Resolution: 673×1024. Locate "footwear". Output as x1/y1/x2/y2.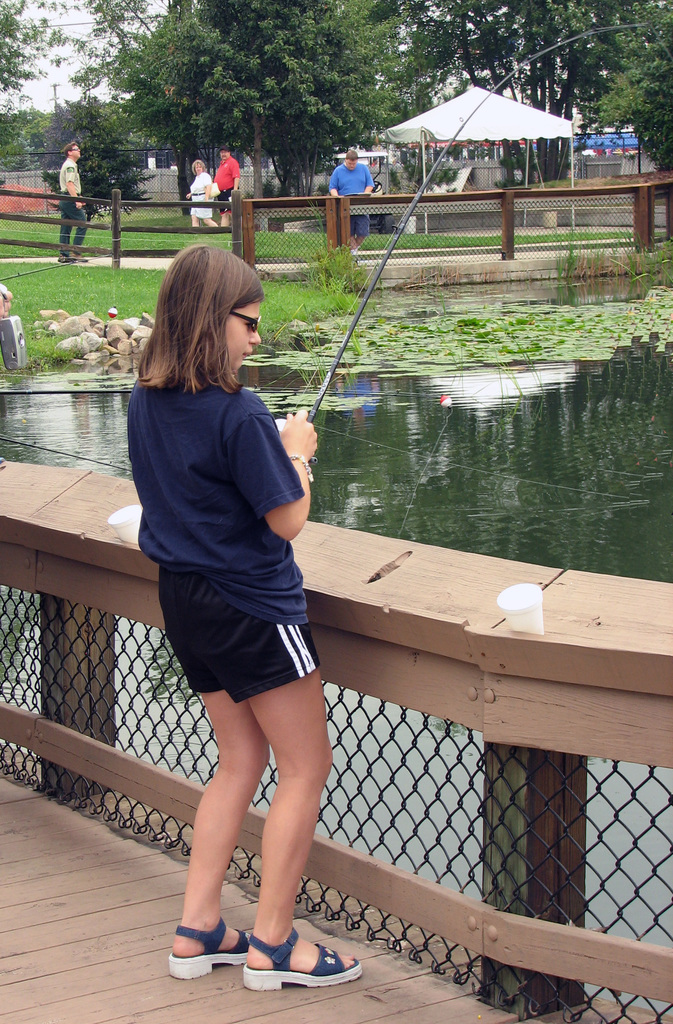
166/921/252/975.
